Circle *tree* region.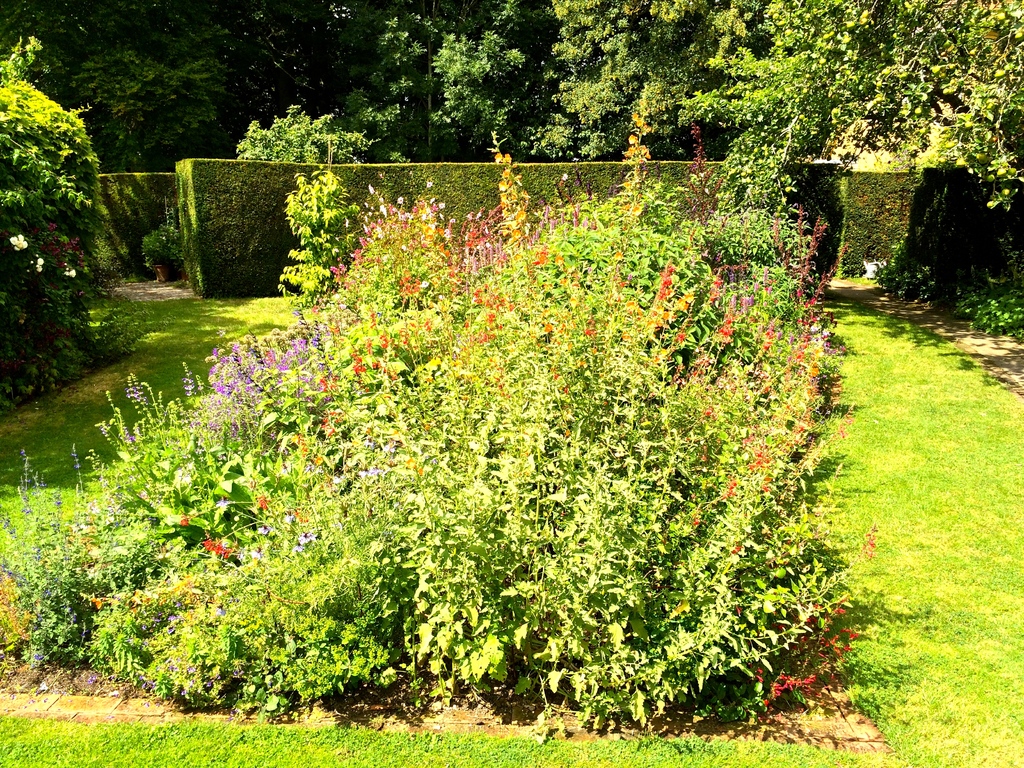
Region: bbox=[0, 125, 851, 709].
